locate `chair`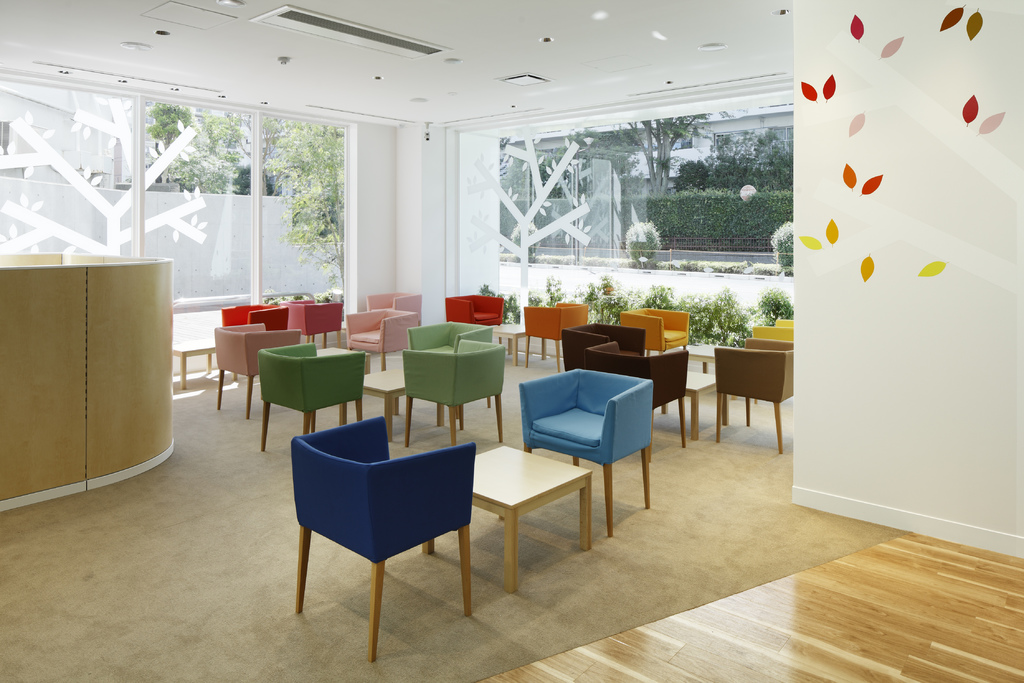
bbox(399, 337, 504, 447)
